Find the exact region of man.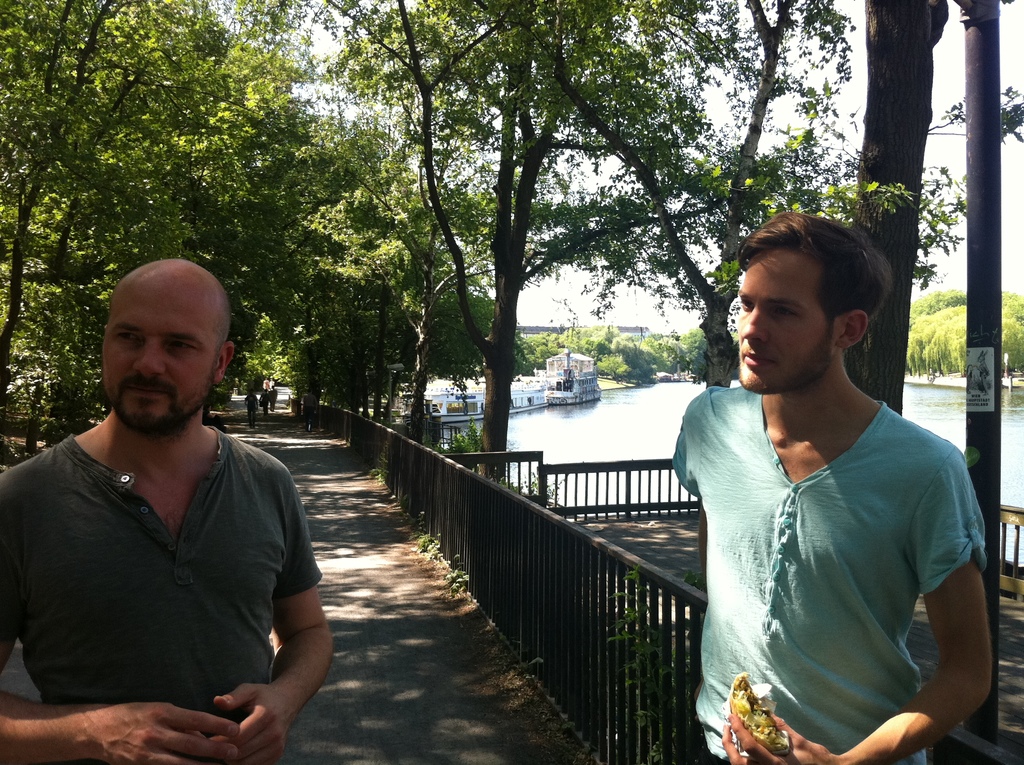
Exact region: box=[270, 385, 278, 409].
